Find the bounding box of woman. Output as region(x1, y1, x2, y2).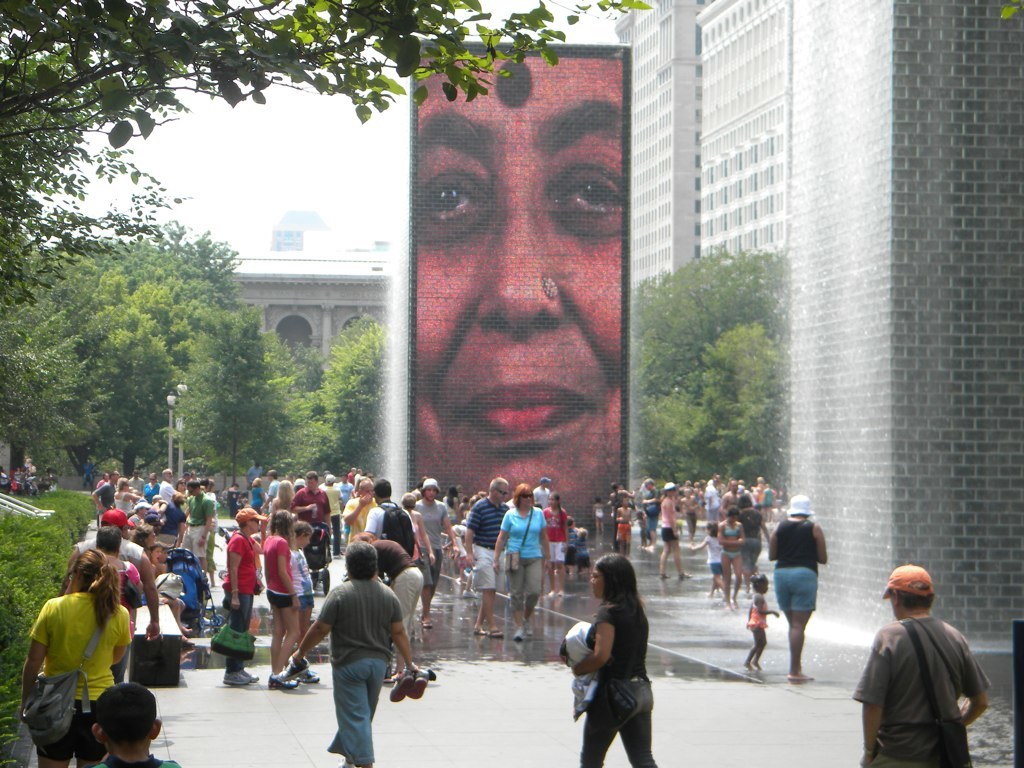
region(719, 507, 743, 607).
